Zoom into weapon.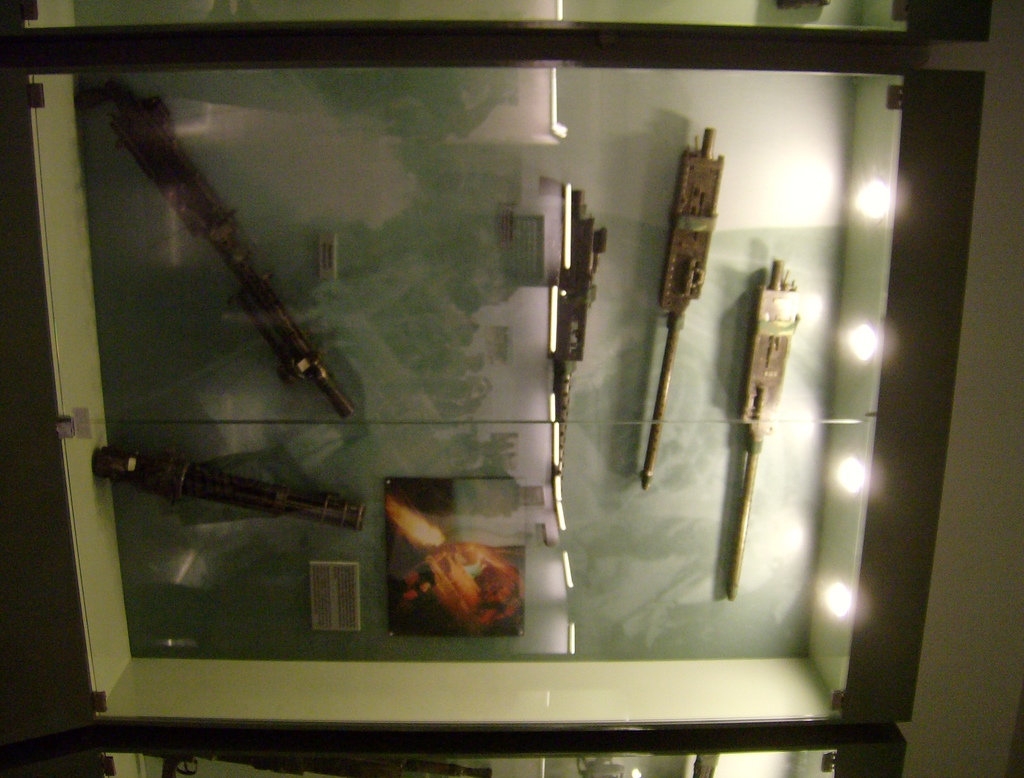
Zoom target: [x1=75, y1=76, x2=356, y2=422].
